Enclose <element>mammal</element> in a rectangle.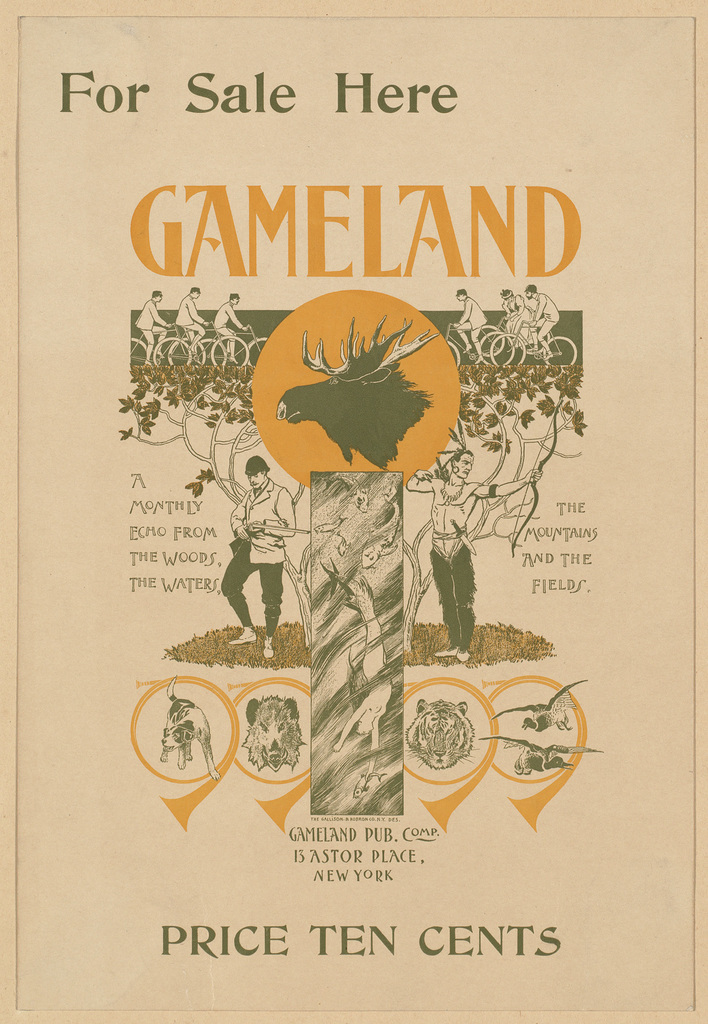
BBox(208, 443, 295, 655).
